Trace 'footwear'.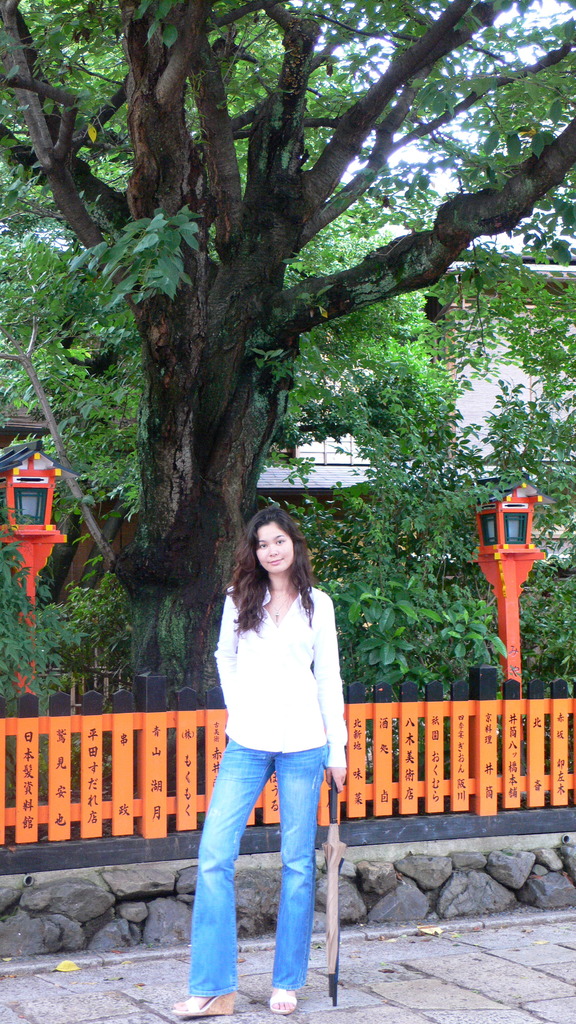
Traced to pyautogui.locateOnScreen(167, 994, 237, 1013).
